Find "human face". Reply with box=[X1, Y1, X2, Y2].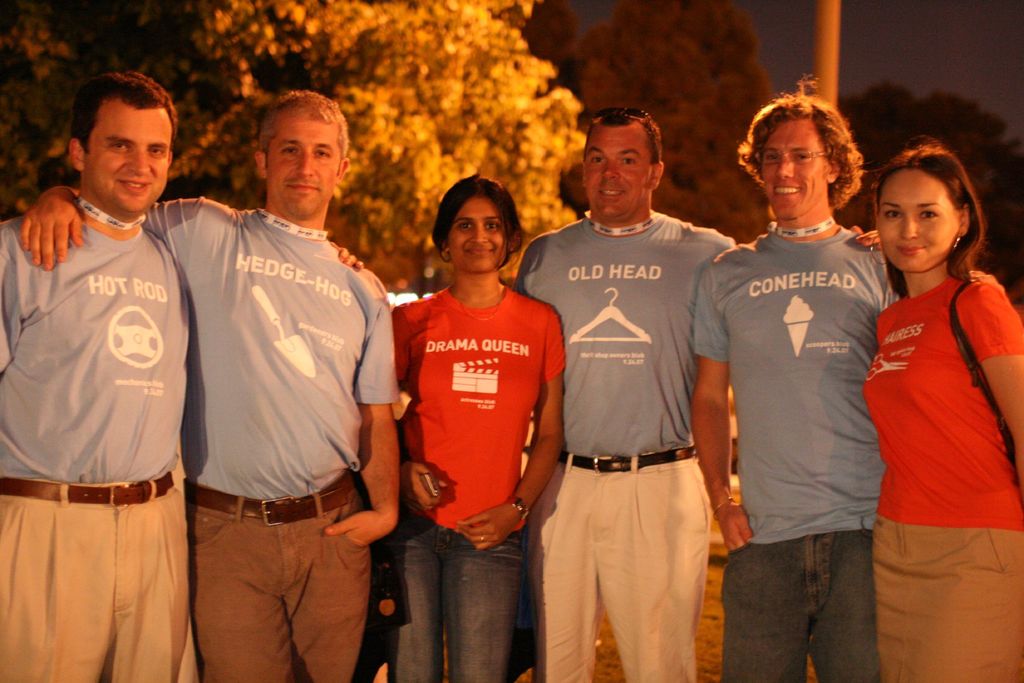
box=[83, 108, 173, 220].
